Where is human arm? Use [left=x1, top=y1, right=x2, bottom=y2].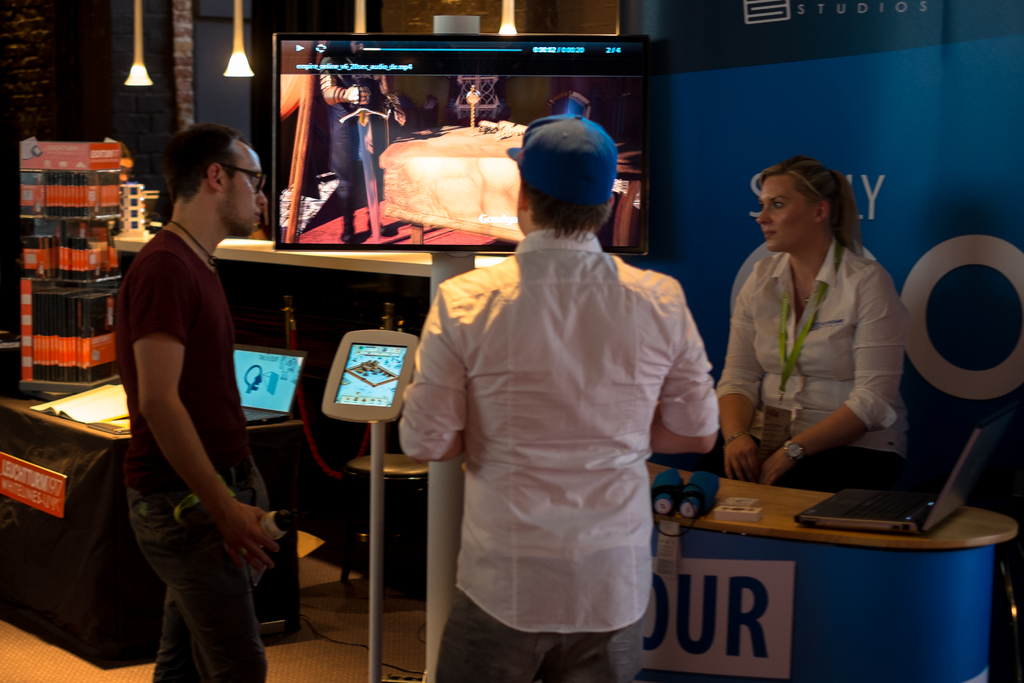
[left=316, top=57, right=374, bottom=104].
